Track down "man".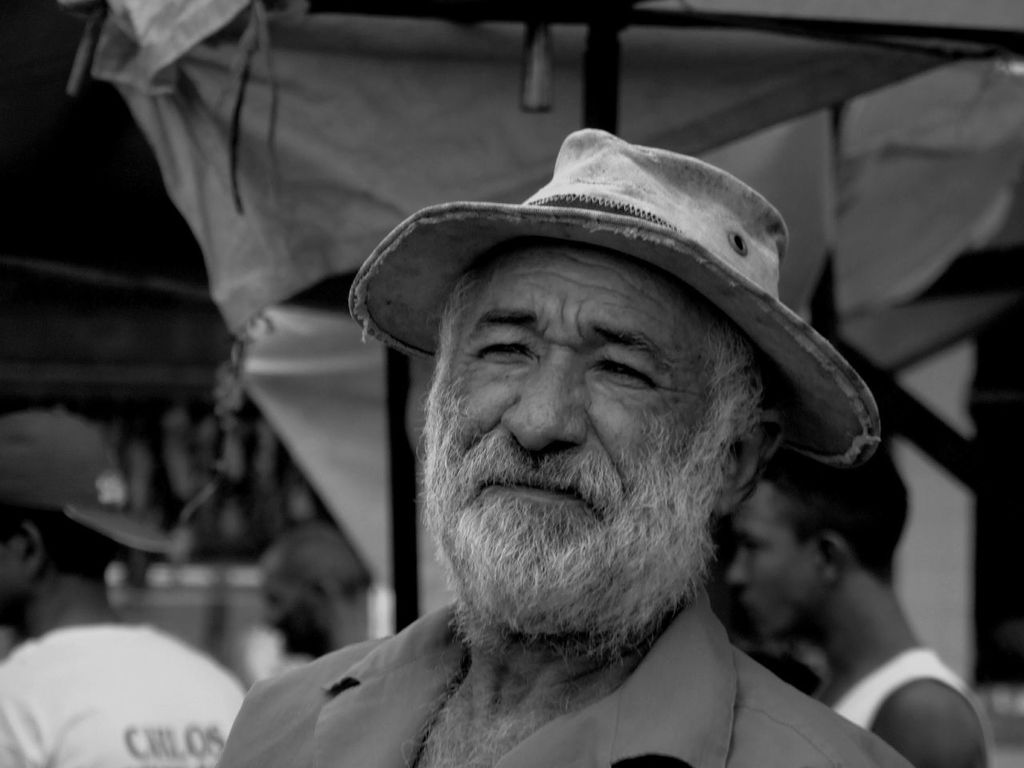
Tracked to (731,428,982,767).
